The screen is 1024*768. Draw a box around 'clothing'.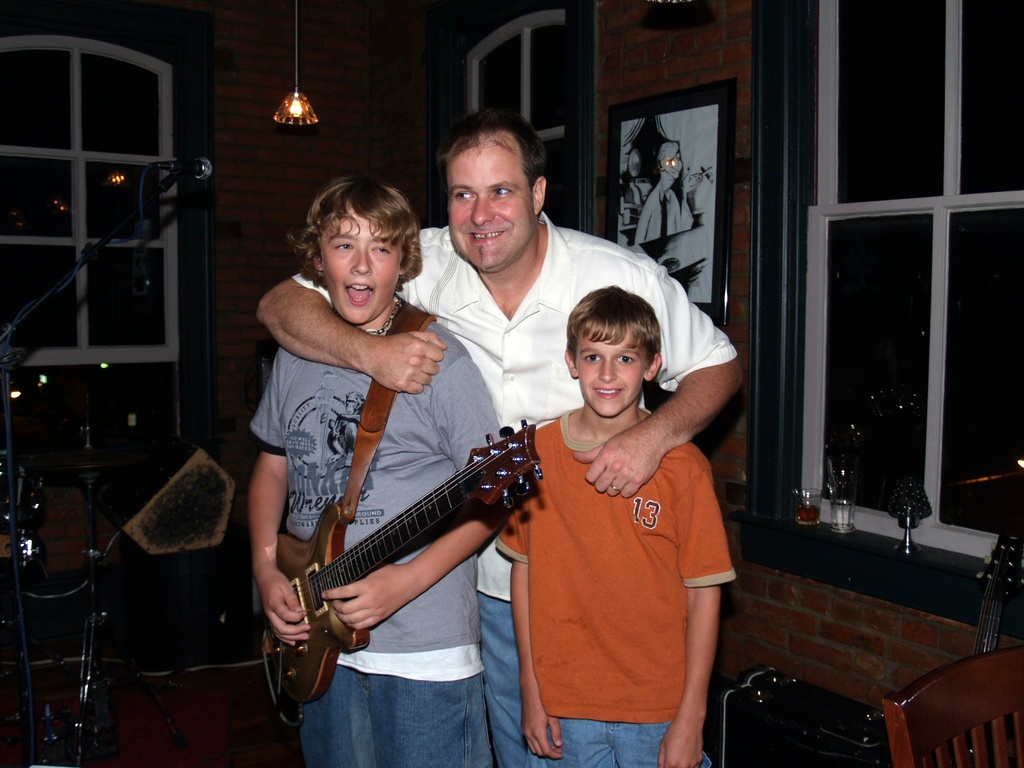
left=252, top=302, right=498, bottom=767.
